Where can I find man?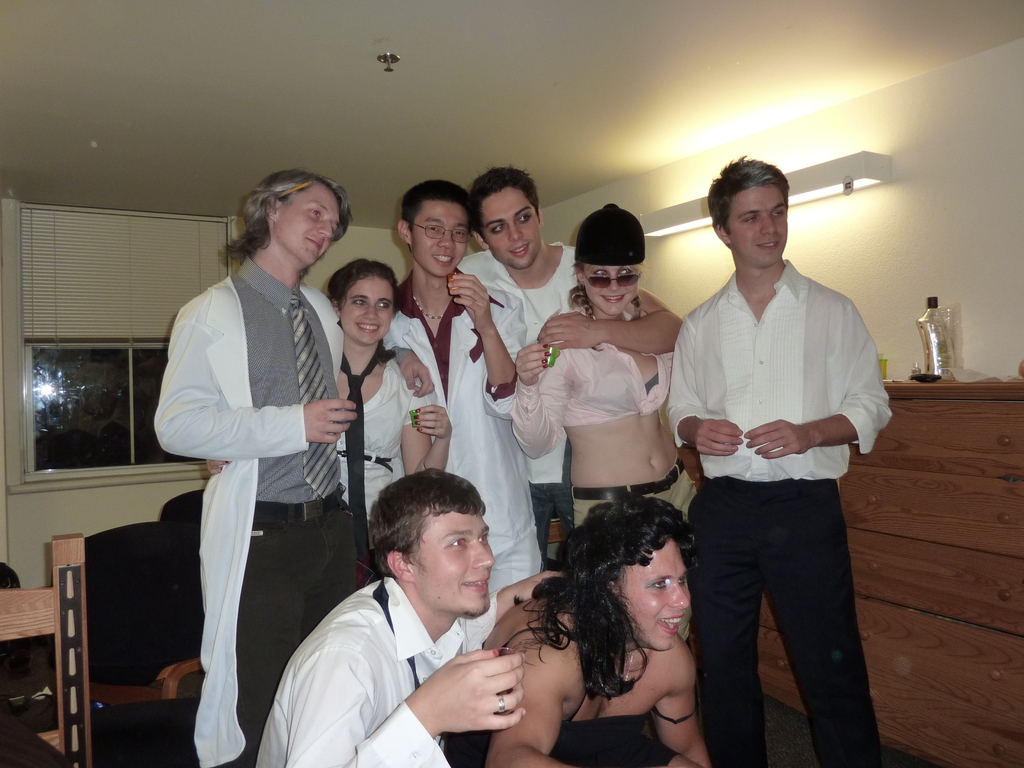
You can find it at 648:168:891:754.
